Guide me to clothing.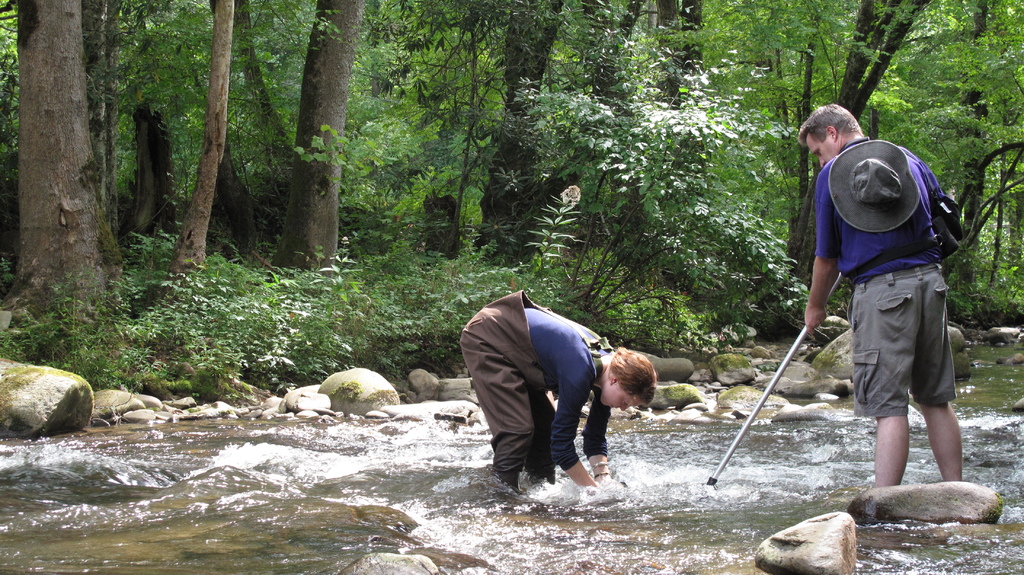
Guidance: BBox(813, 133, 955, 418).
